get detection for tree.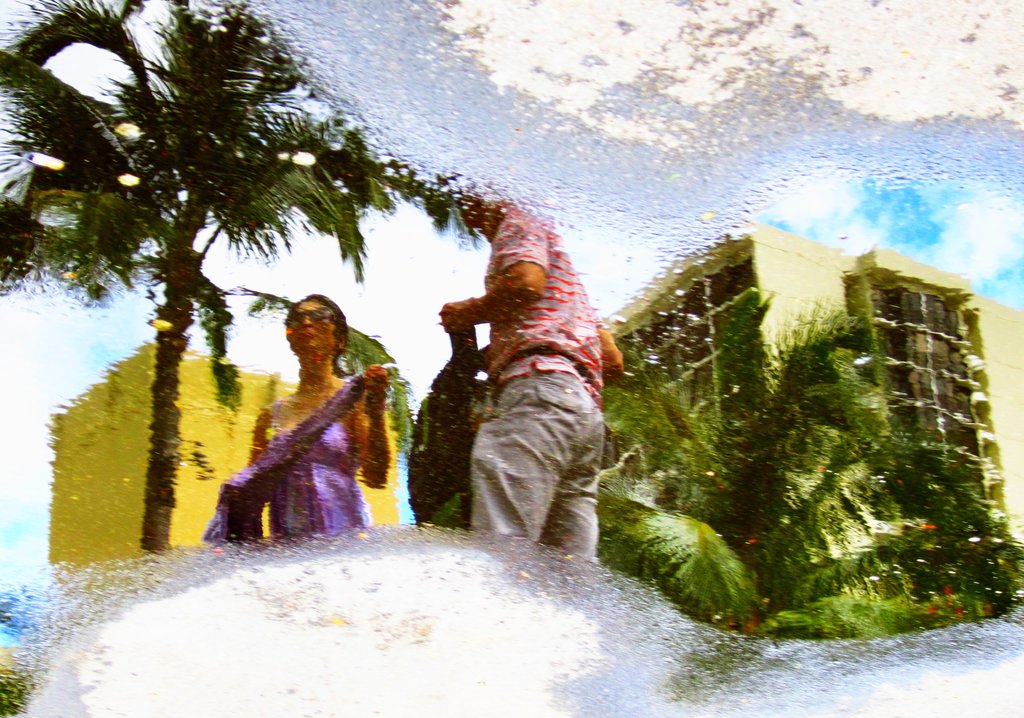
Detection: x1=0 y1=0 x2=486 y2=556.
